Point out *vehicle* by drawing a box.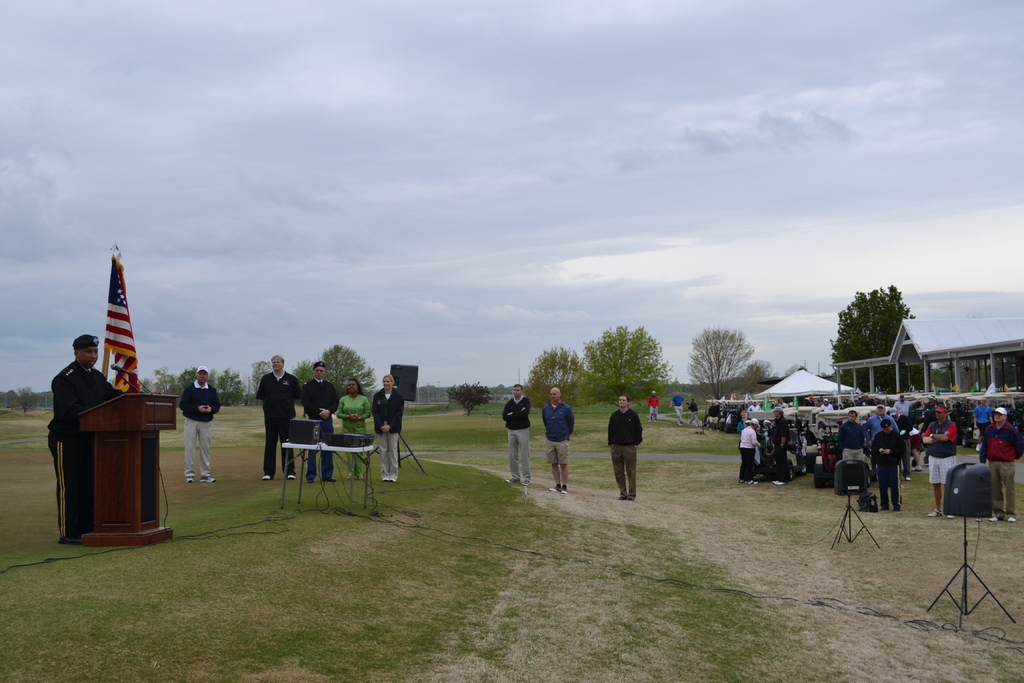
[757,431,808,481].
